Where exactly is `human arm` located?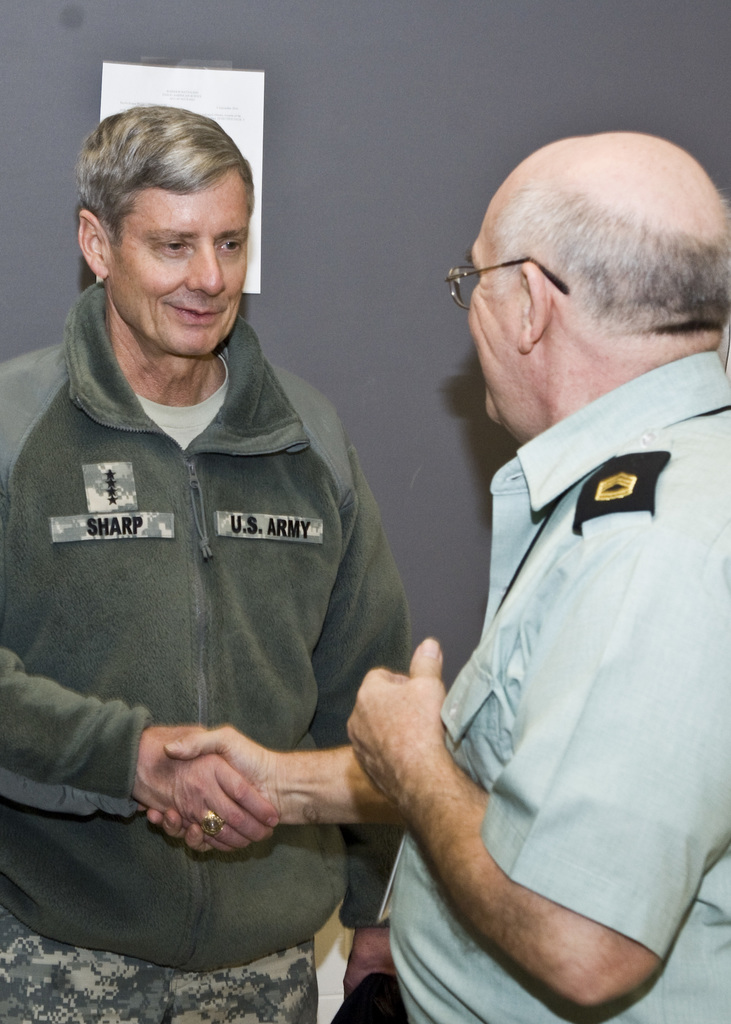
Its bounding box is 379:557:689:980.
